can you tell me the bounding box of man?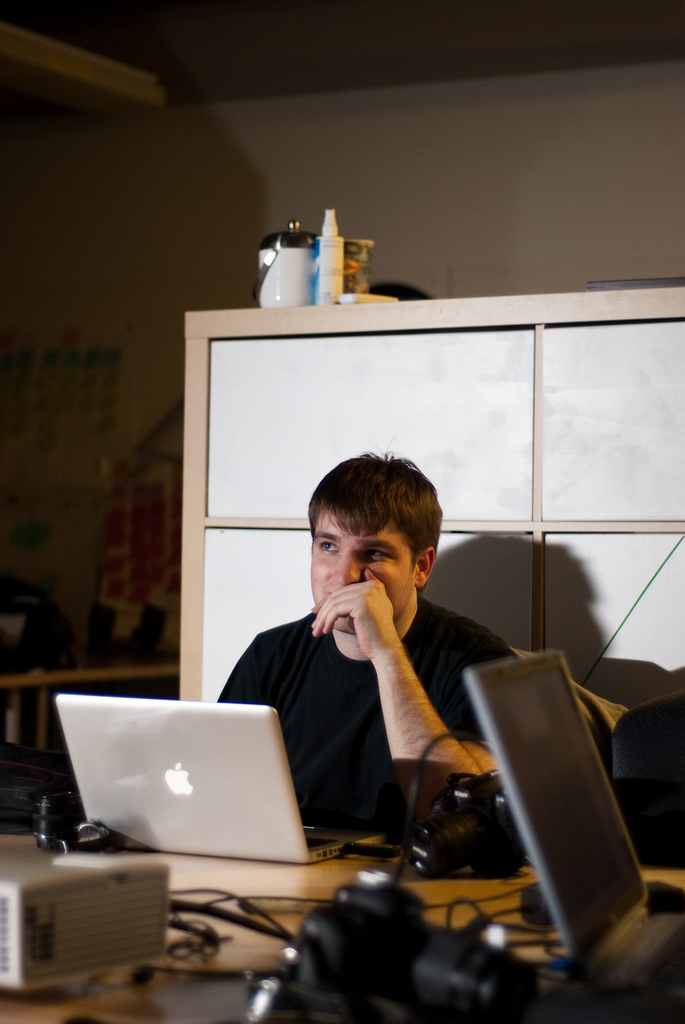
[left=217, top=446, right=528, bottom=863].
